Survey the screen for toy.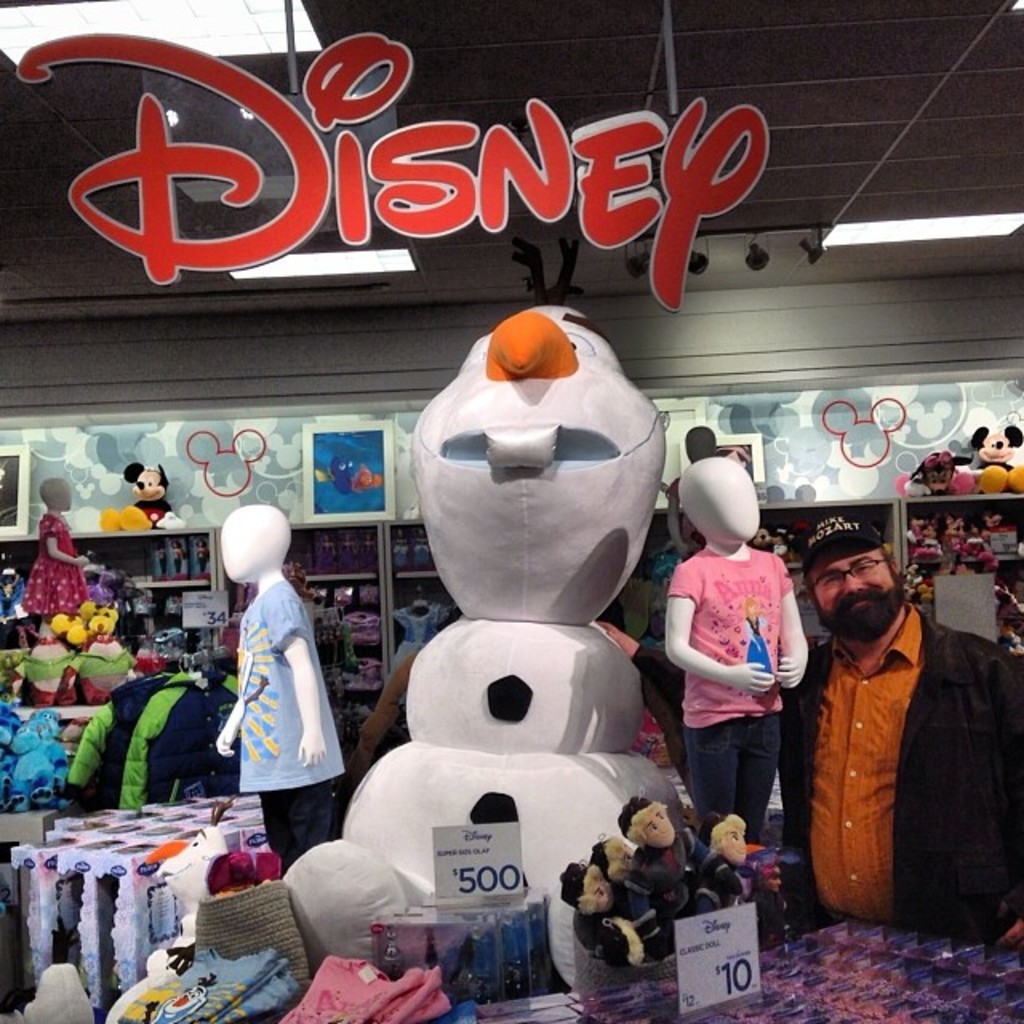
Survey found: {"x1": 619, "y1": 794, "x2": 715, "y2": 918}.
